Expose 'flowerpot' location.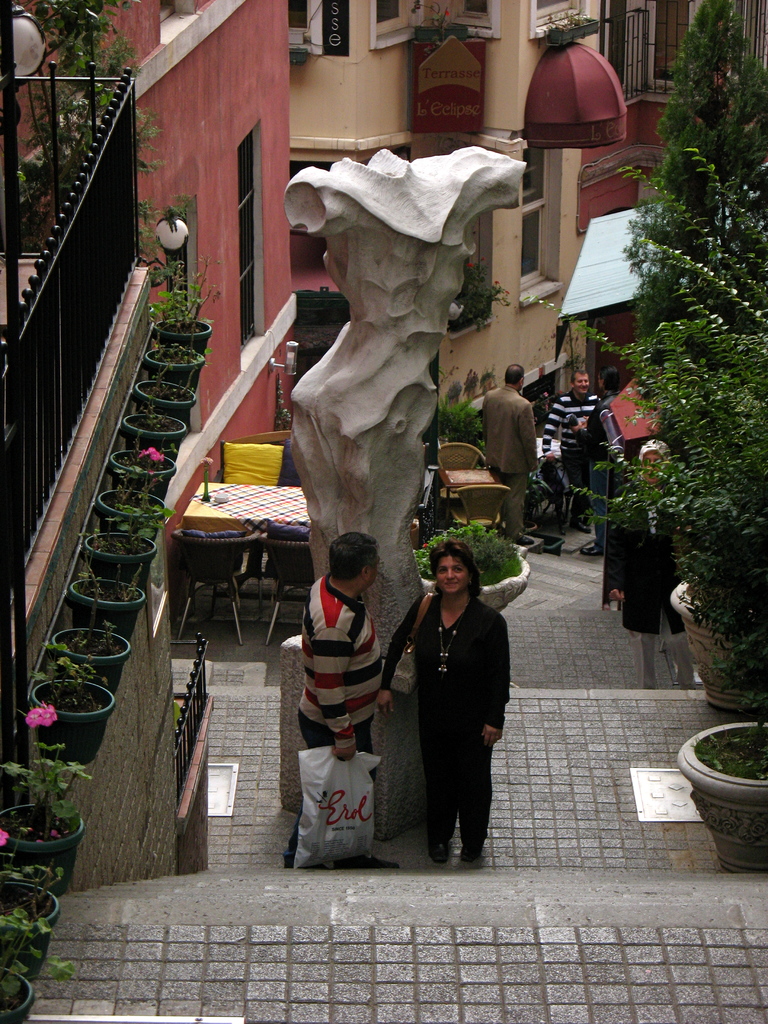
Exposed at left=0, top=802, right=88, bottom=901.
